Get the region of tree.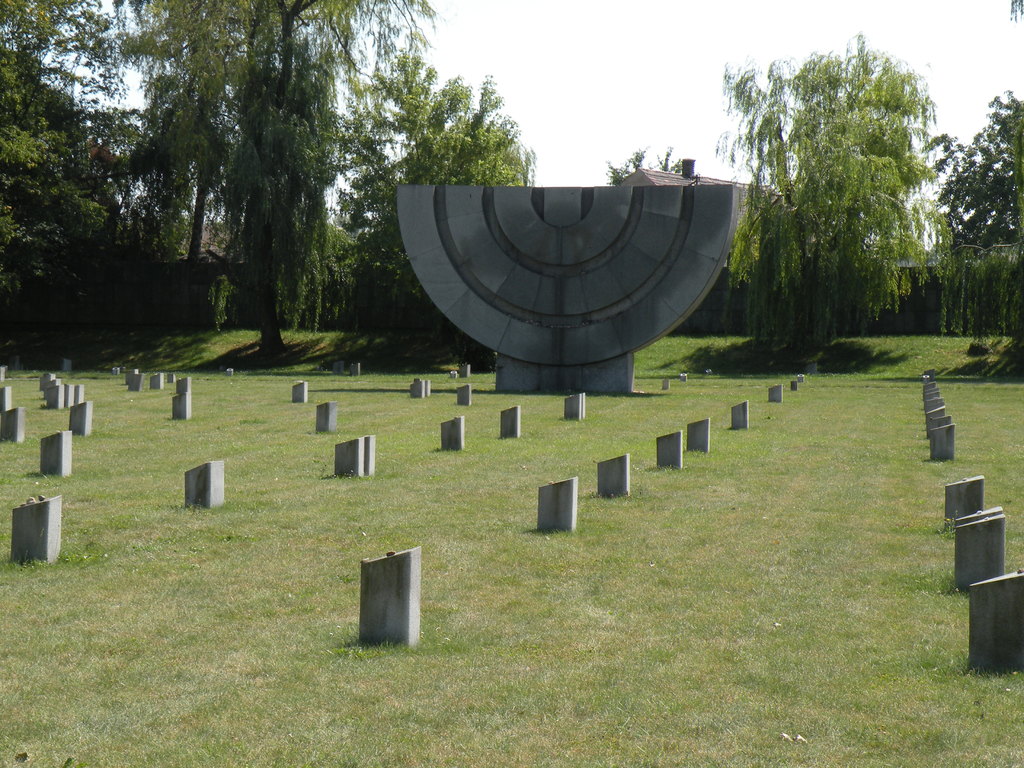
720,33,961,362.
